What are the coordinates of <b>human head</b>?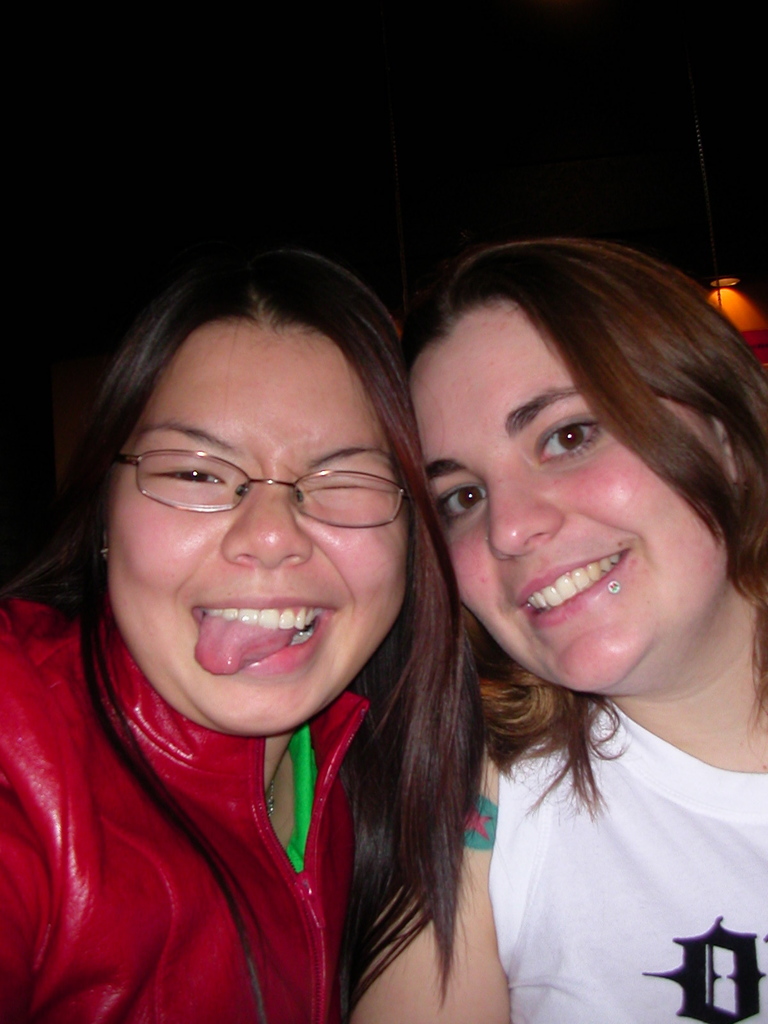
<bbox>401, 237, 767, 707</bbox>.
